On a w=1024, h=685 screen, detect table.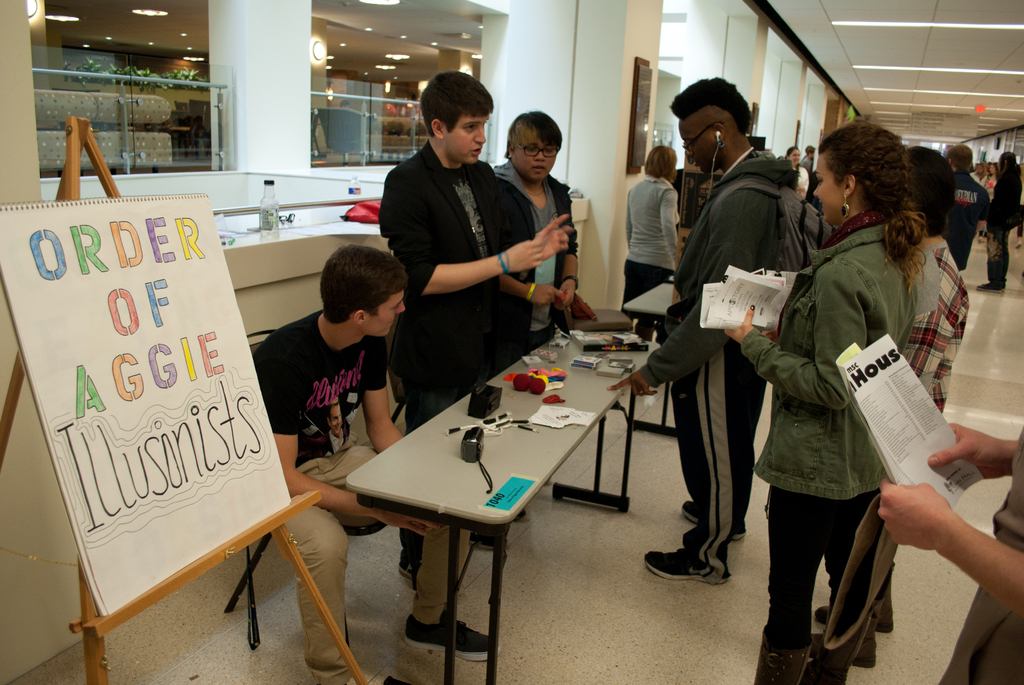
(x1=618, y1=276, x2=681, y2=441).
